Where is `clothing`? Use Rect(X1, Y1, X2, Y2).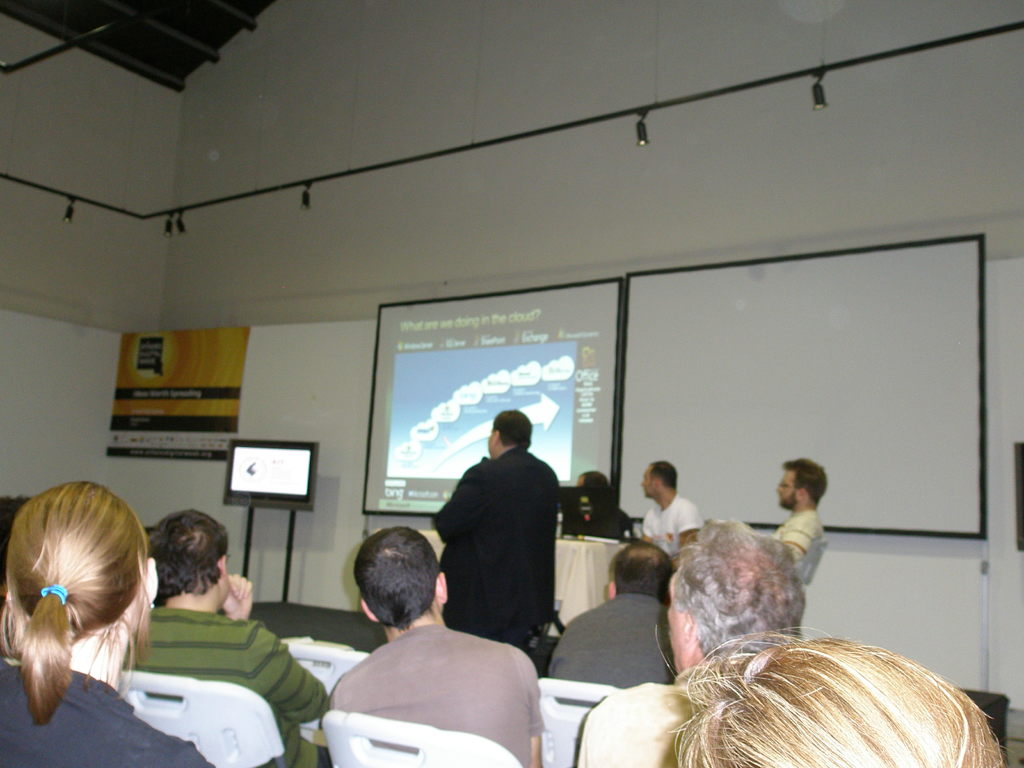
Rect(645, 496, 707, 565).
